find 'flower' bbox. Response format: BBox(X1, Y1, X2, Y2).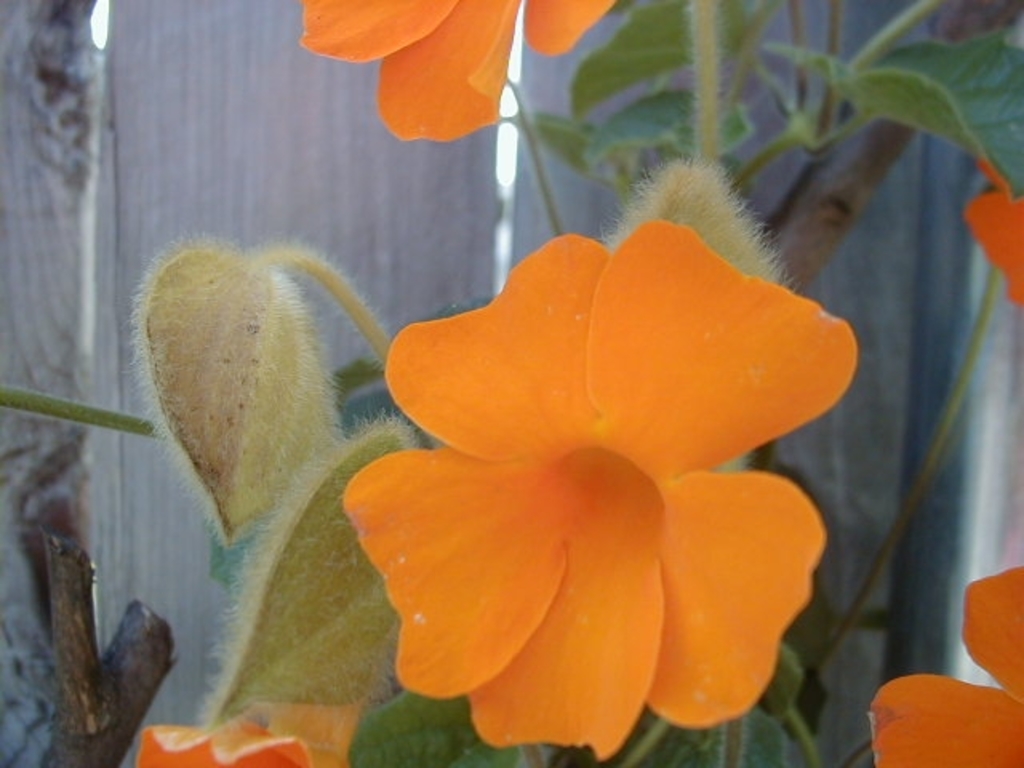
BBox(130, 710, 347, 766).
